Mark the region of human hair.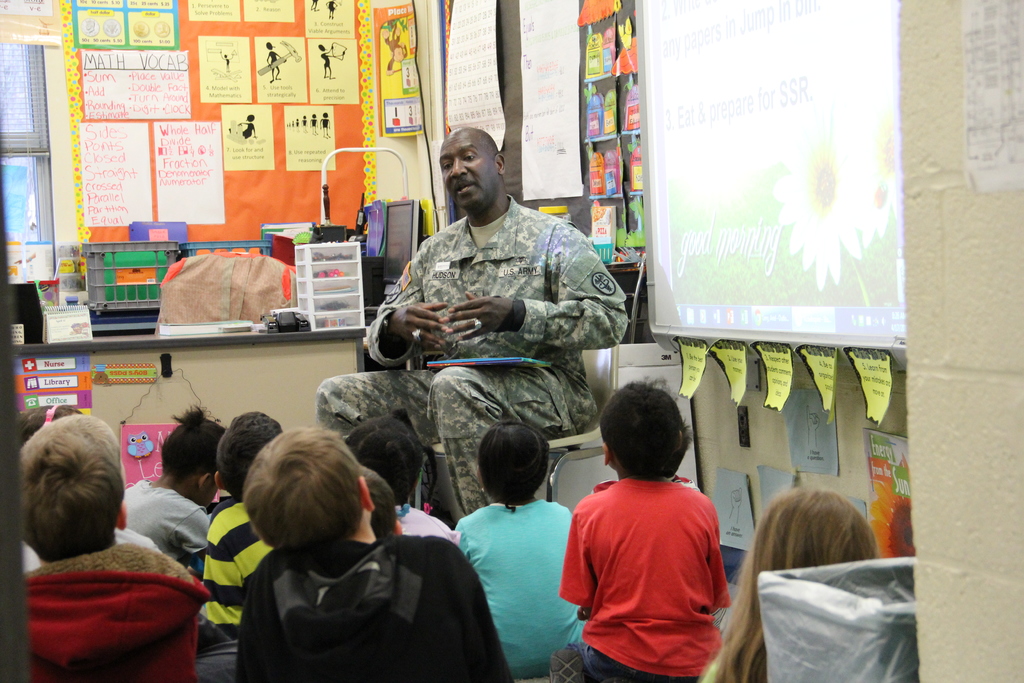
Region: {"x1": 345, "y1": 413, "x2": 425, "y2": 508}.
